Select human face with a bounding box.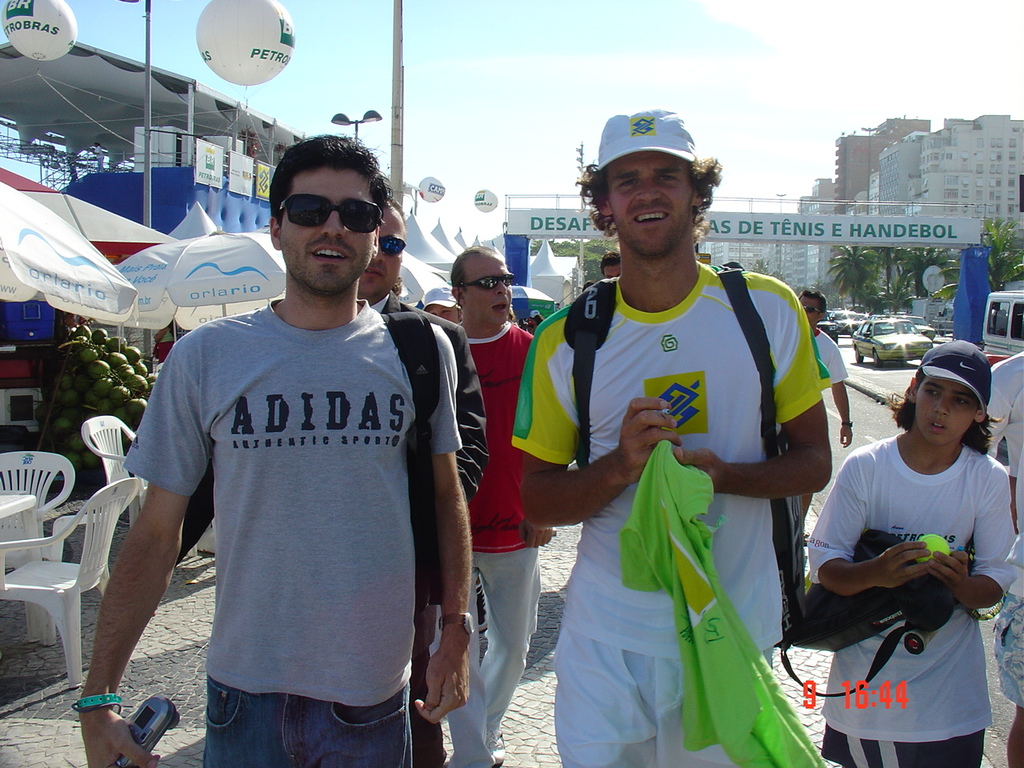
left=278, top=172, right=375, bottom=295.
